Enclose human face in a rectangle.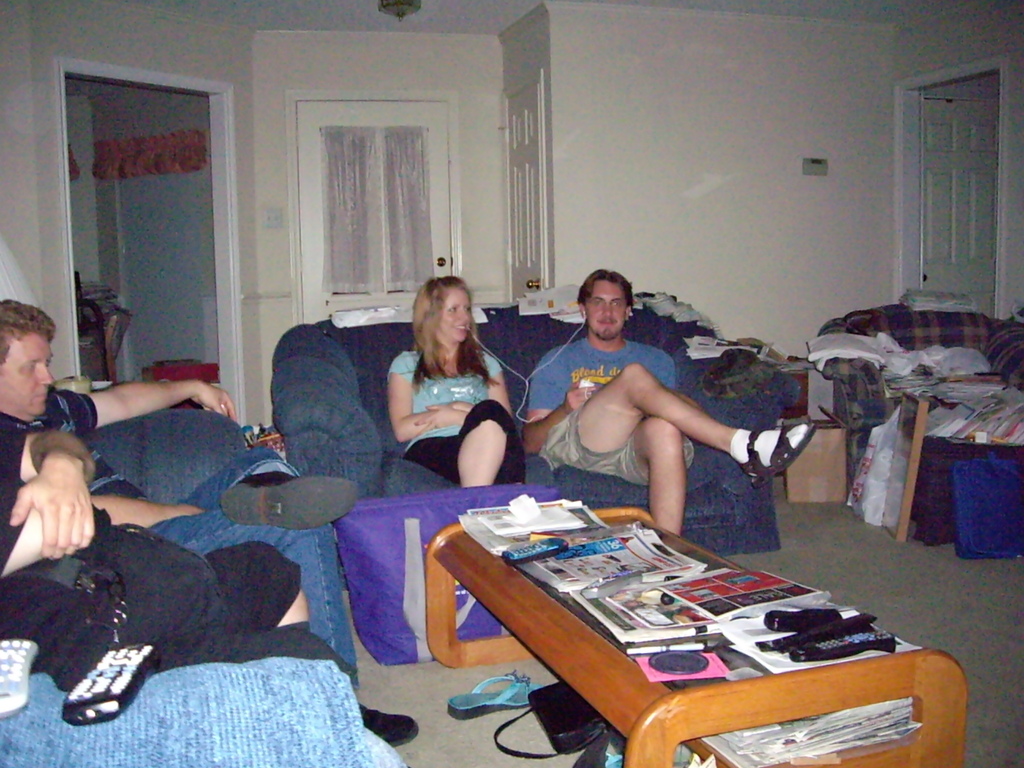
region(0, 326, 57, 419).
